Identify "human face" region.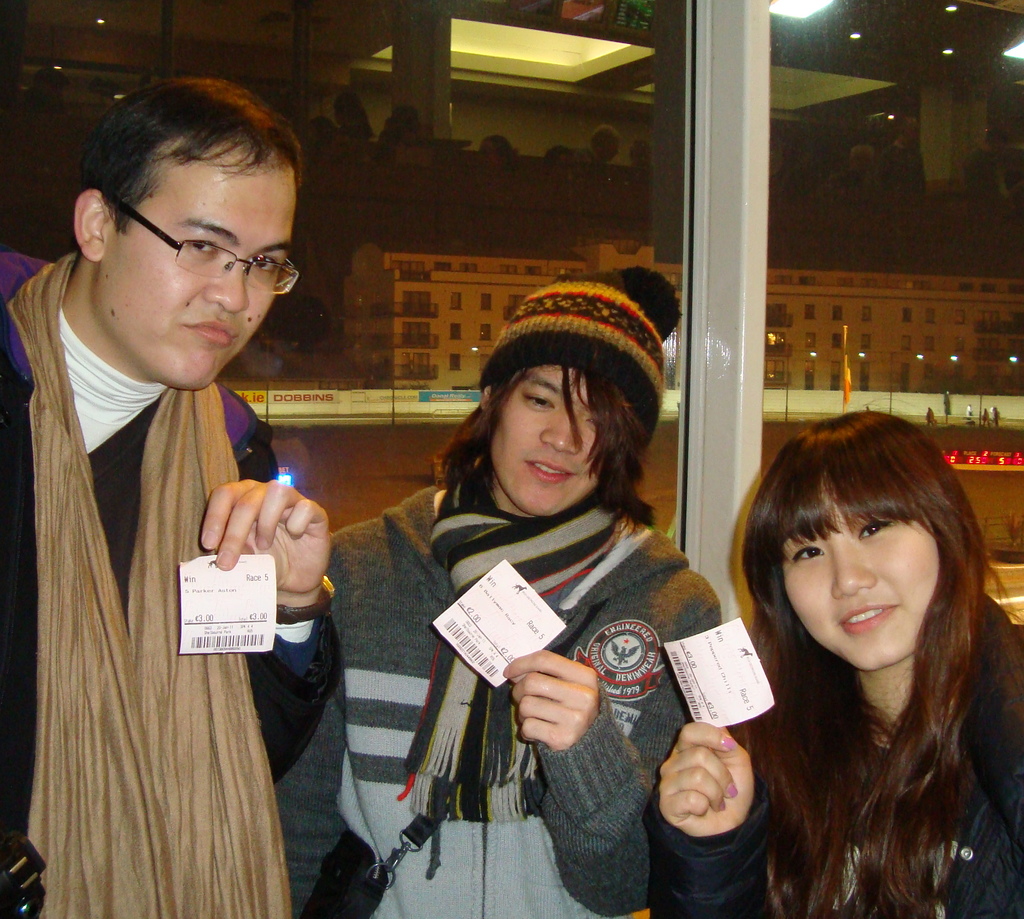
Region: [787, 504, 945, 674].
